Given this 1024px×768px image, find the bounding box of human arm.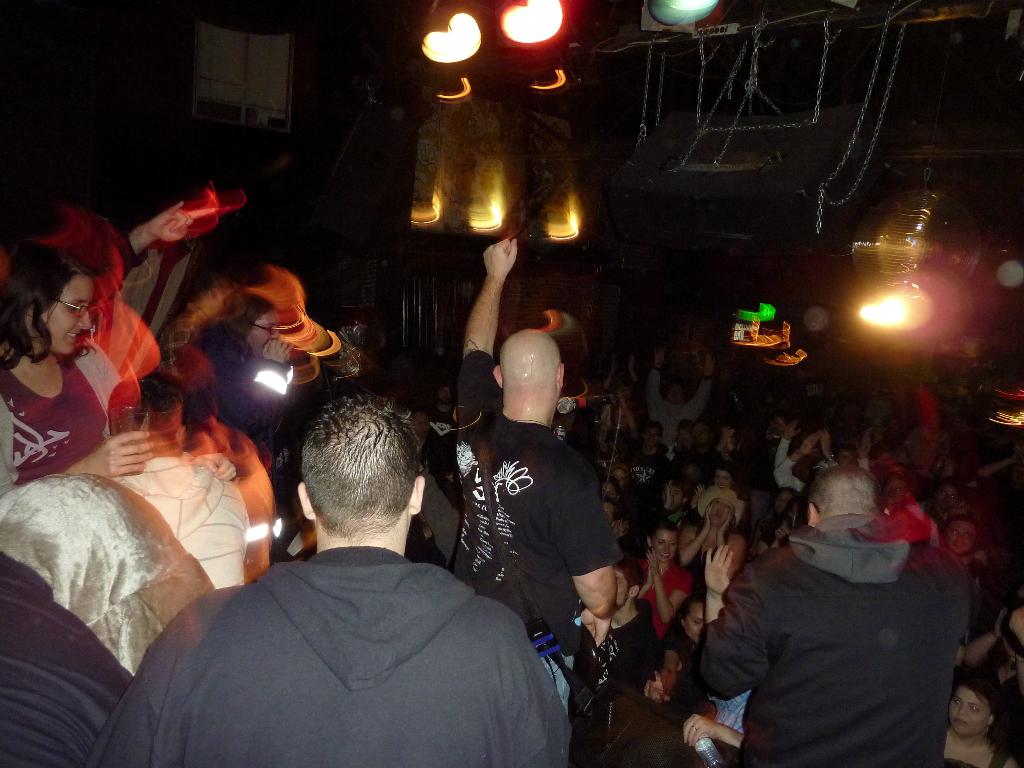
(x1=681, y1=505, x2=710, y2=569).
